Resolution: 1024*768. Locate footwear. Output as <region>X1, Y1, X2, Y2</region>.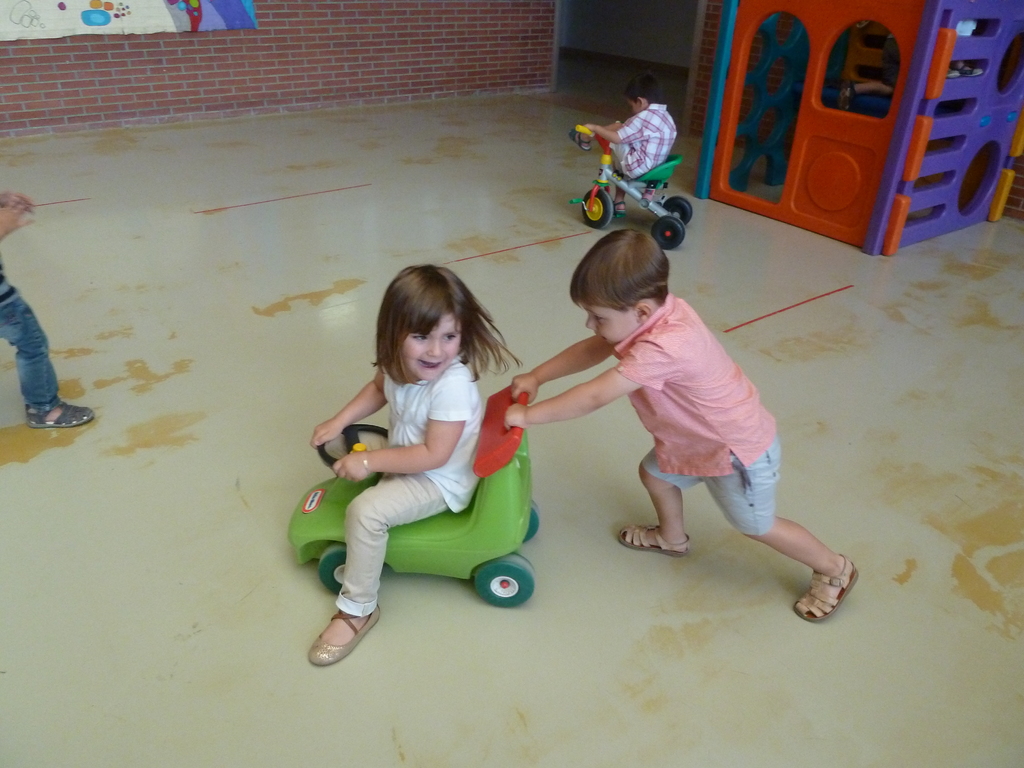
<region>616, 200, 627, 223</region>.
